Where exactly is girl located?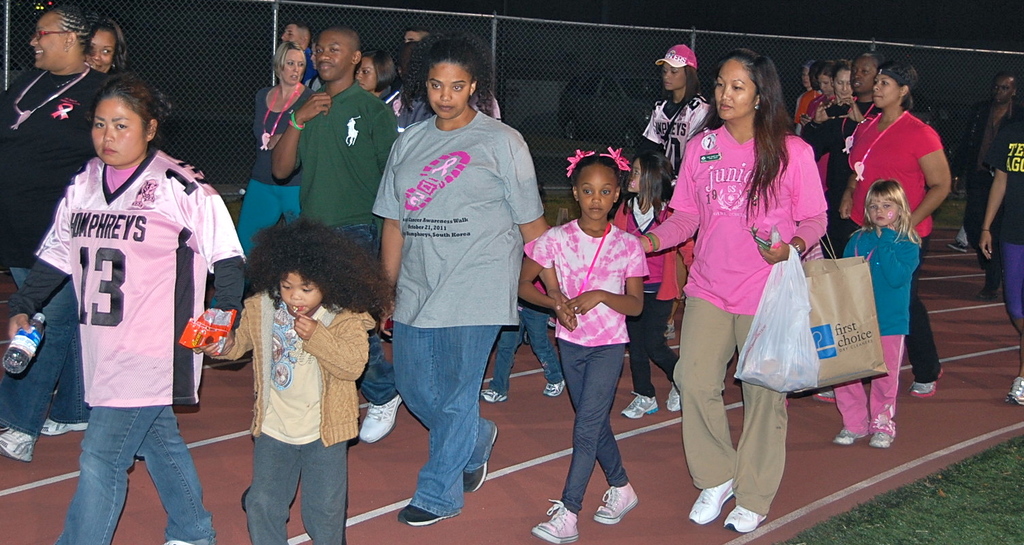
Its bounding box is BBox(967, 69, 1023, 403).
